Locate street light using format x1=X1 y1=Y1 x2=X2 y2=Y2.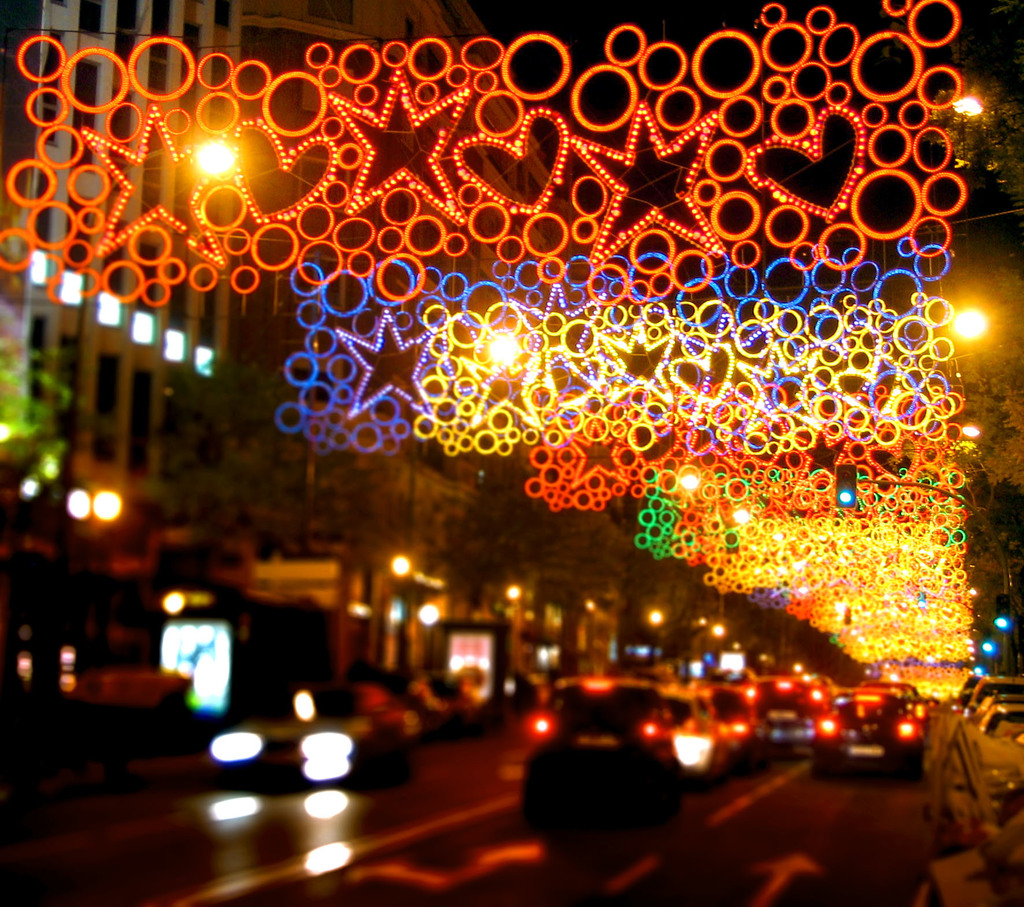
x1=387 y1=548 x2=421 y2=581.
